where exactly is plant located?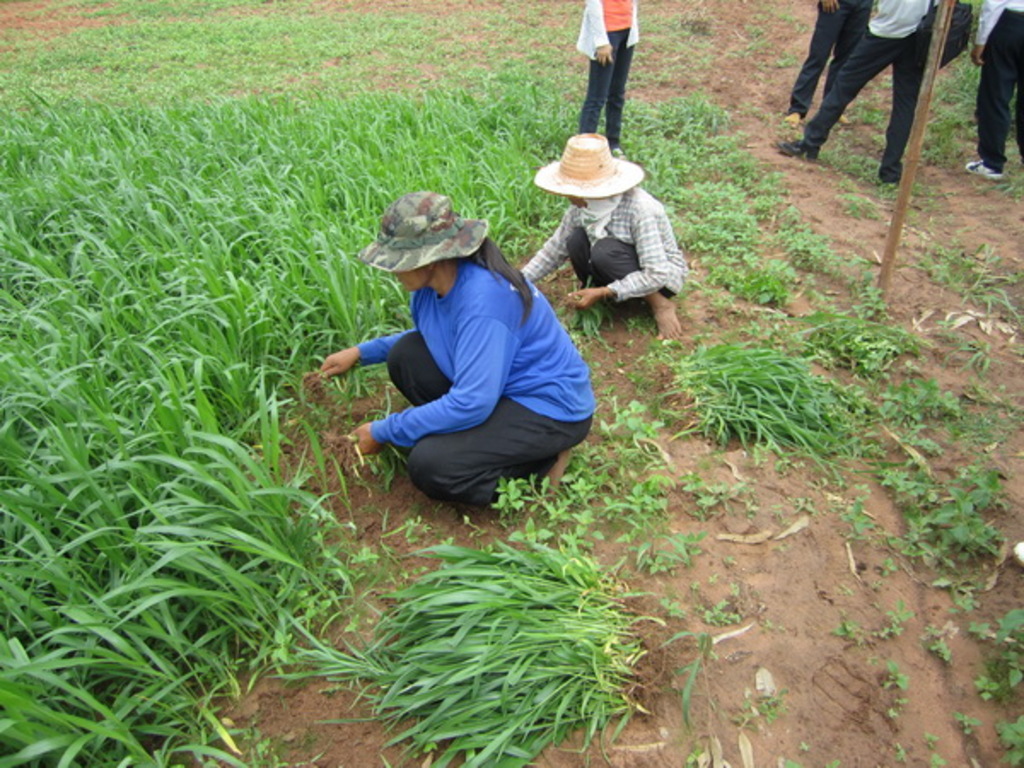
Its bounding box is BBox(886, 688, 911, 720).
